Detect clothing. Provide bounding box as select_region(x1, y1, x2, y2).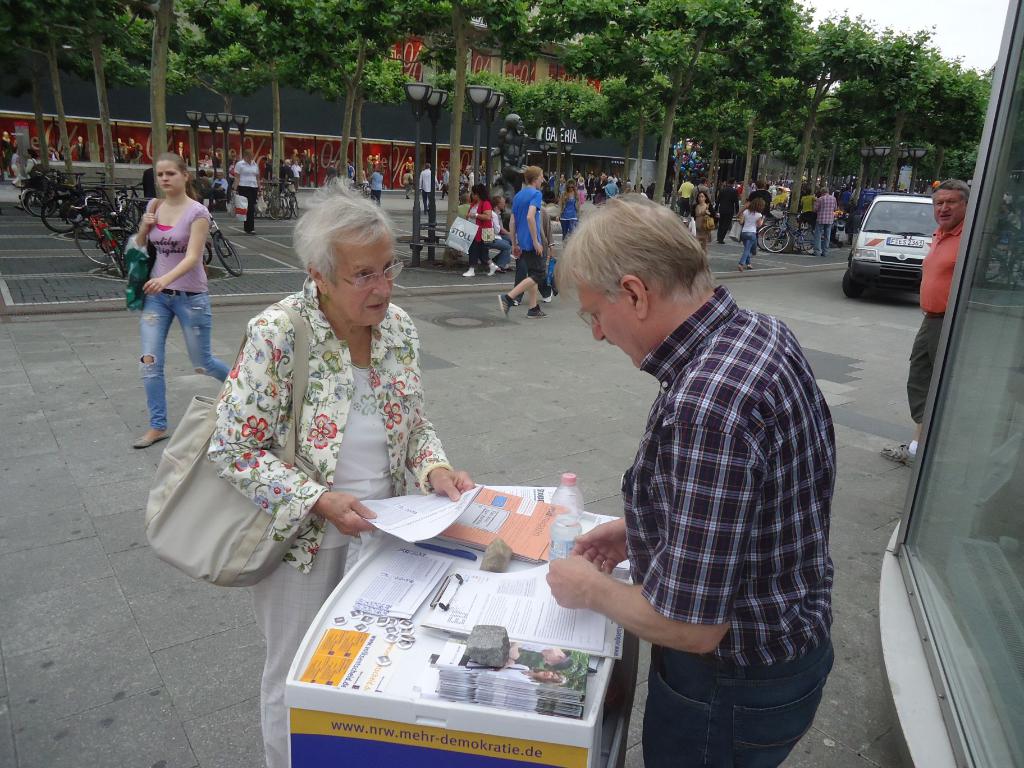
select_region(906, 217, 966, 426).
